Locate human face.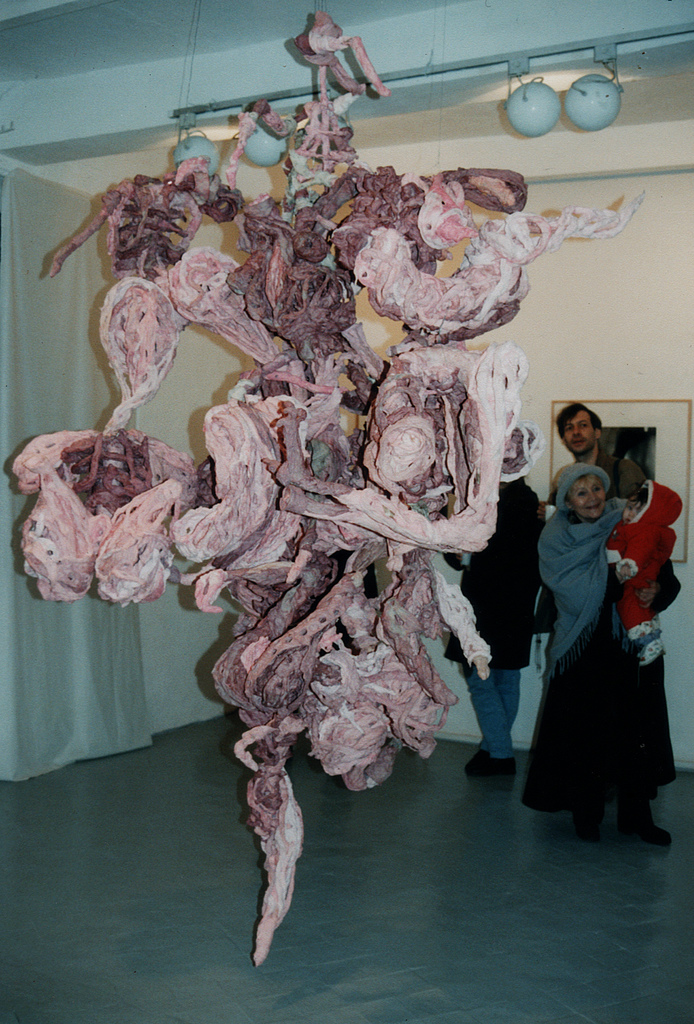
Bounding box: {"left": 567, "top": 475, "right": 602, "bottom": 518}.
